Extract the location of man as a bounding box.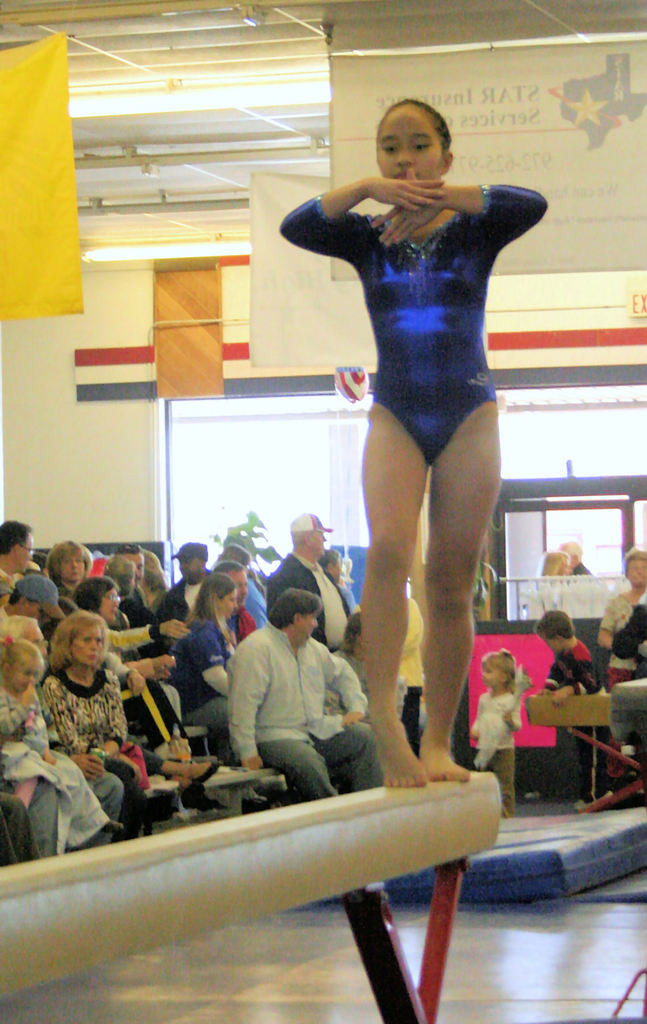
152 534 221 645.
